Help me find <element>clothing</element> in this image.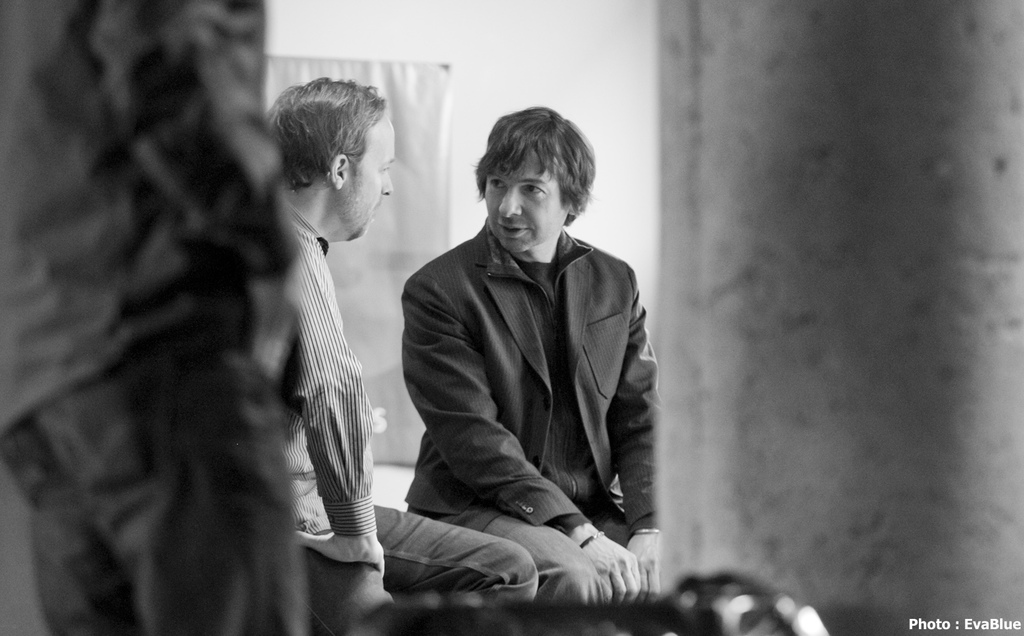
Found it: bbox=[0, 0, 305, 635].
